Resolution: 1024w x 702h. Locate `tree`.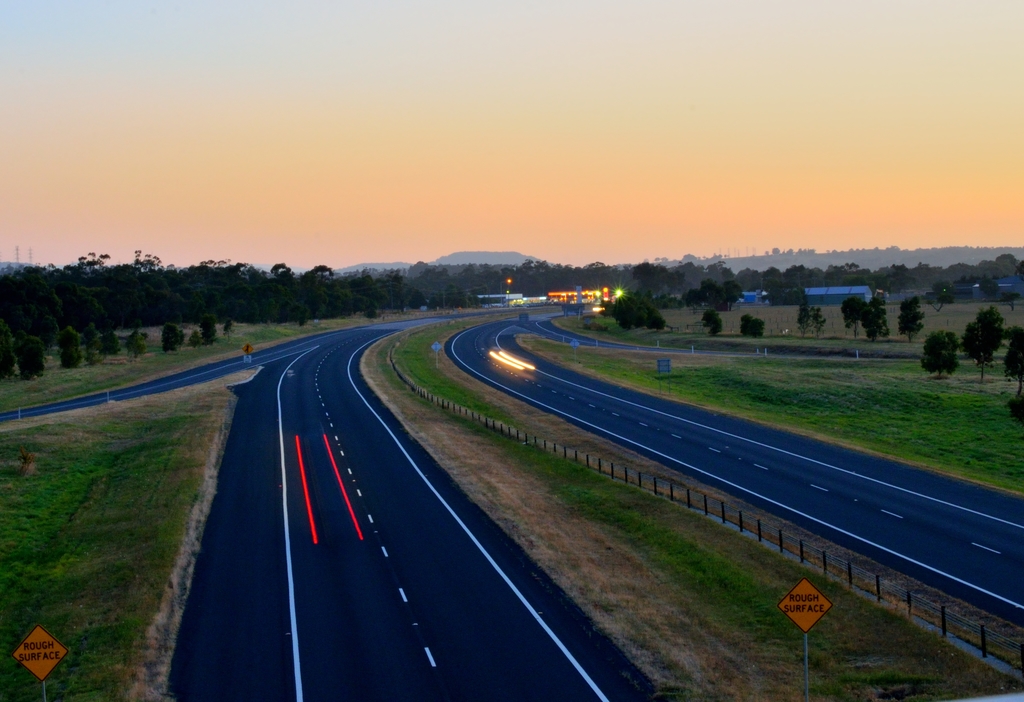
bbox(962, 301, 1008, 379).
